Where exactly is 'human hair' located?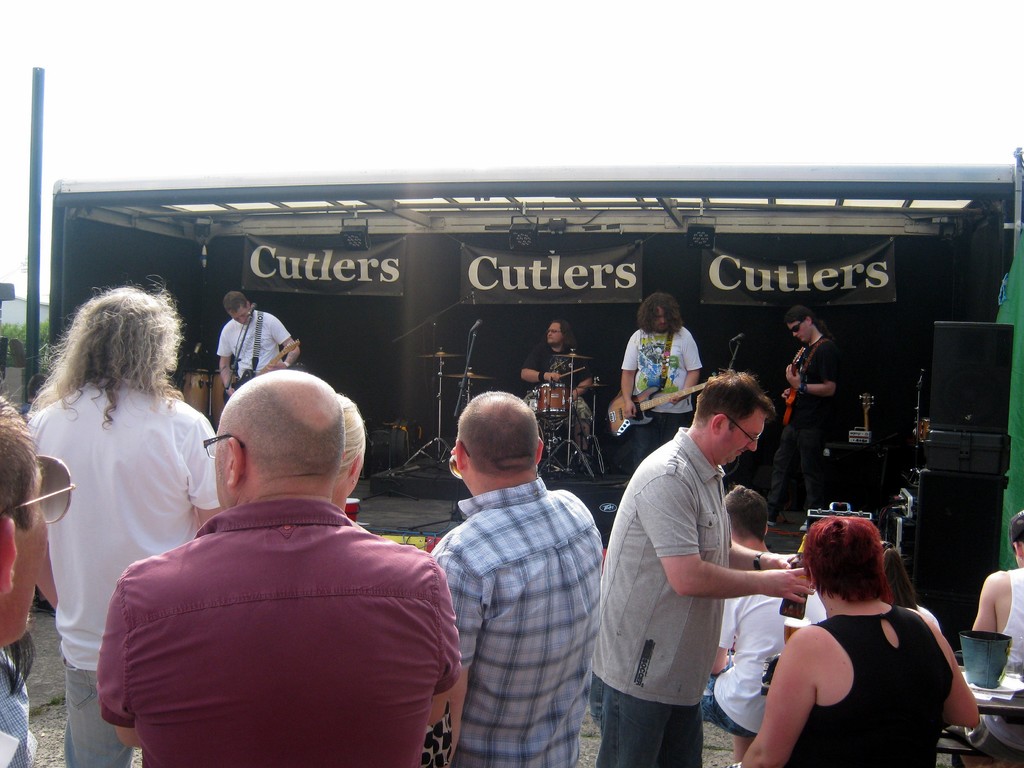
Its bounding box is (x1=884, y1=546, x2=918, y2=610).
